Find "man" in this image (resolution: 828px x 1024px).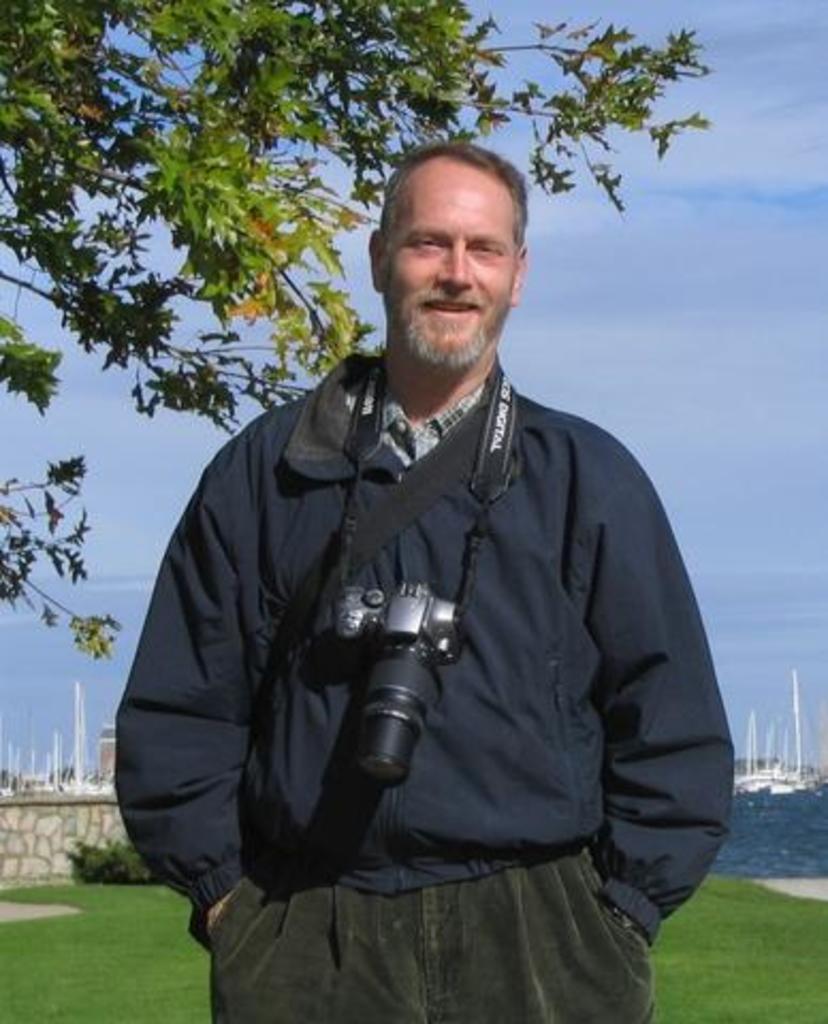
(126,119,736,1020).
